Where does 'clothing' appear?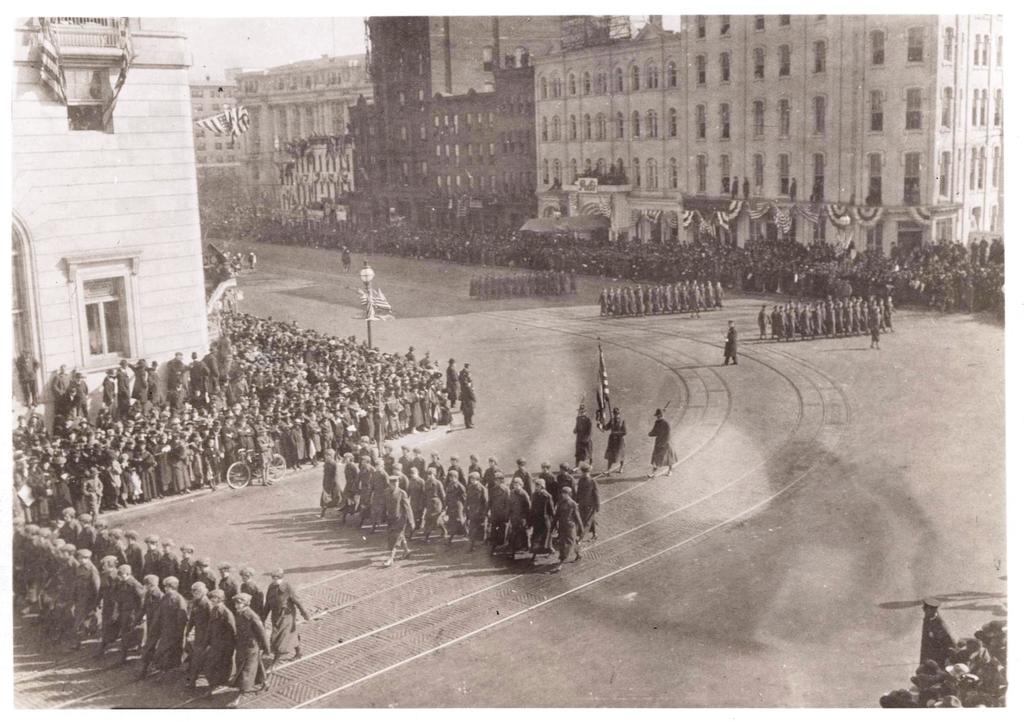
Appears at bbox=[204, 448, 216, 485].
